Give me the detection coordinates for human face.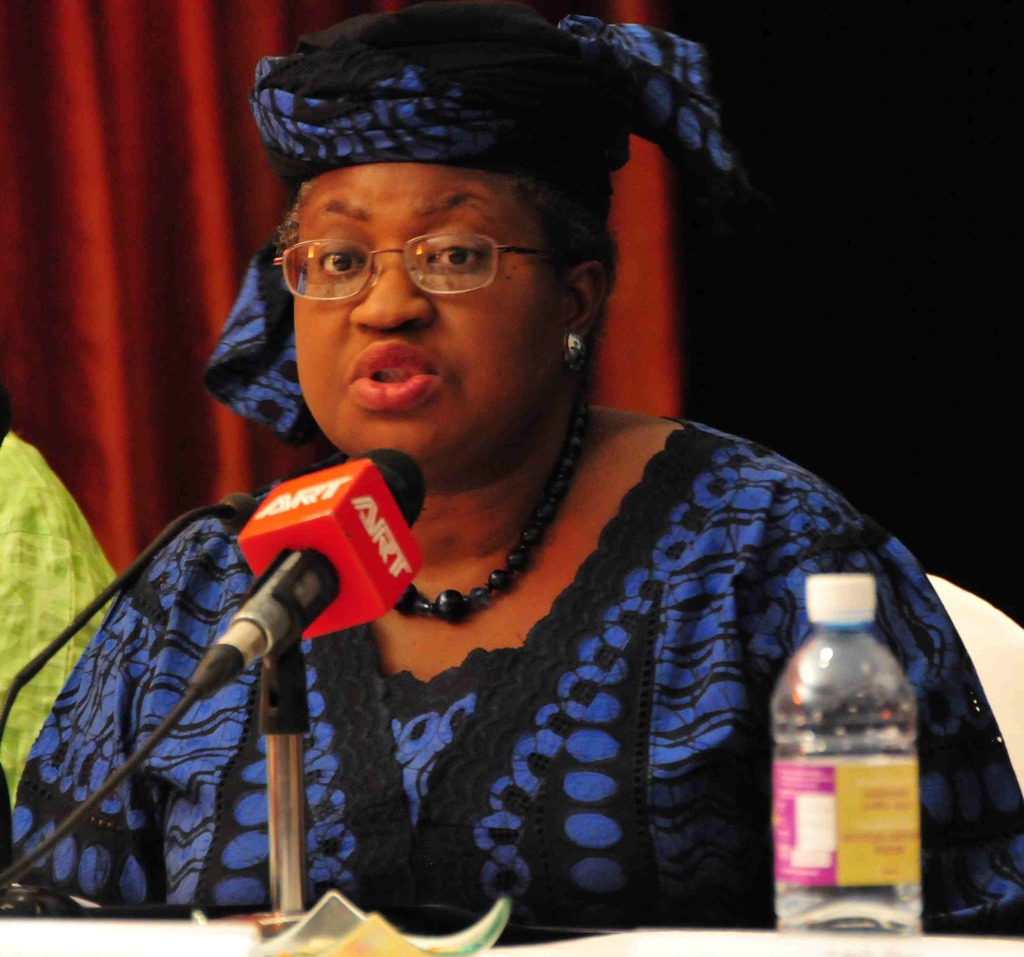
294/161/567/466.
